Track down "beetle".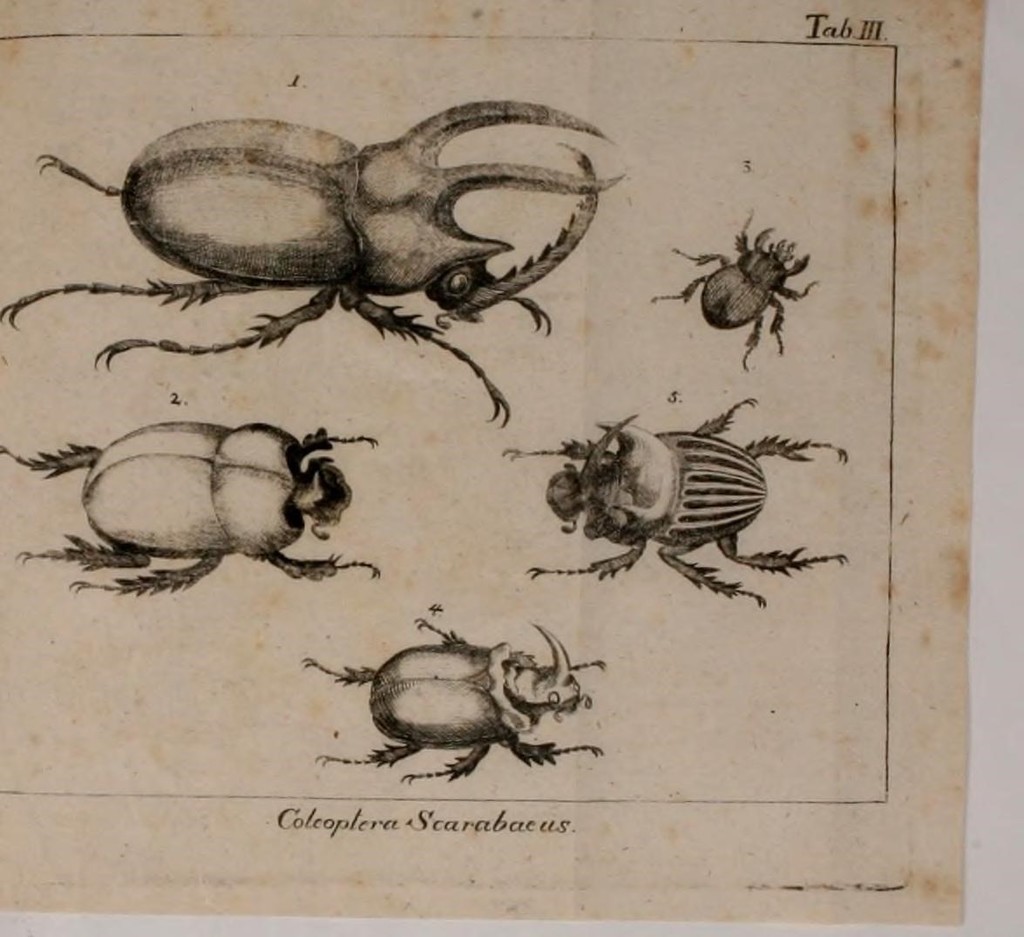
Tracked to box=[516, 391, 809, 587].
